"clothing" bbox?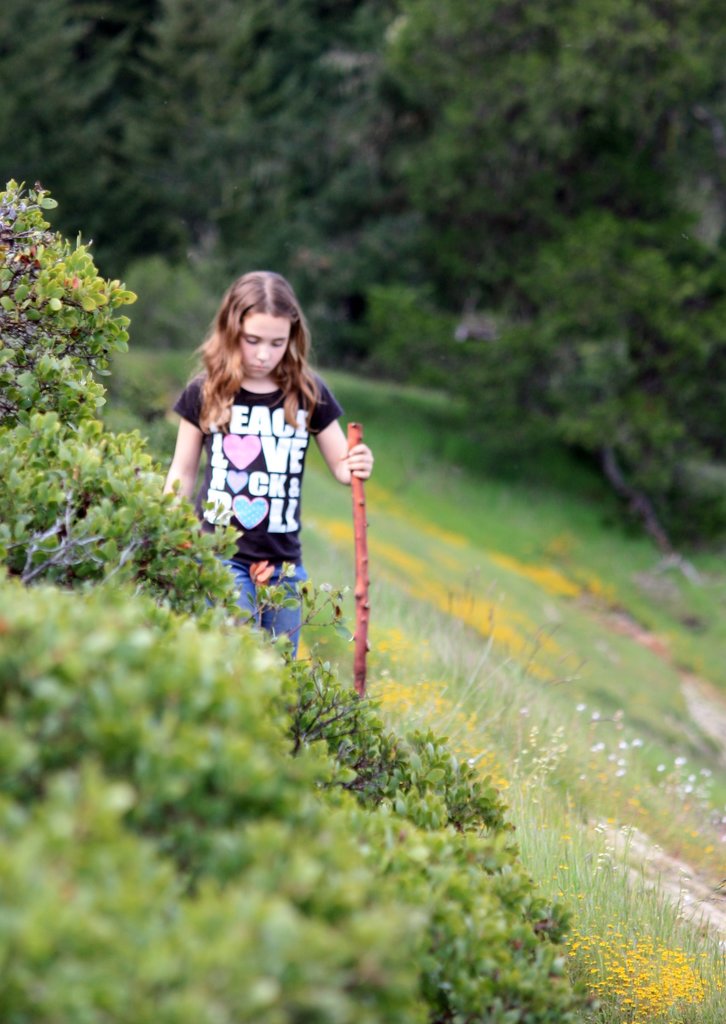
detection(176, 344, 347, 592)
